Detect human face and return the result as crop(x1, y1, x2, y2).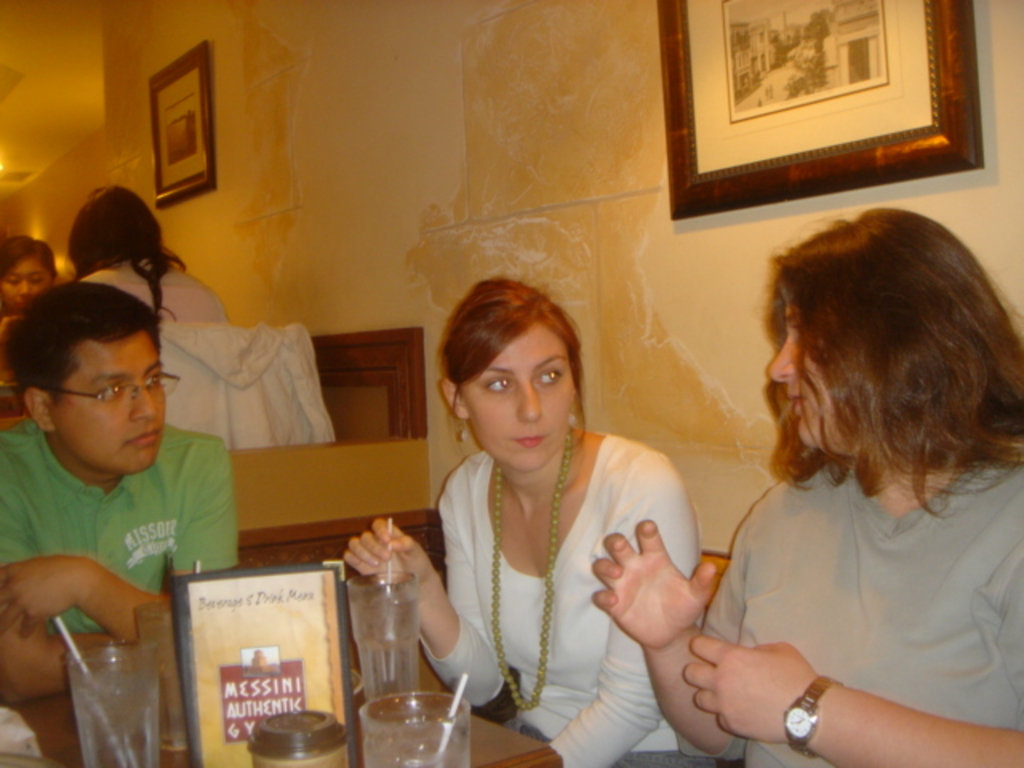
crop(774, 299, 862, 450).
